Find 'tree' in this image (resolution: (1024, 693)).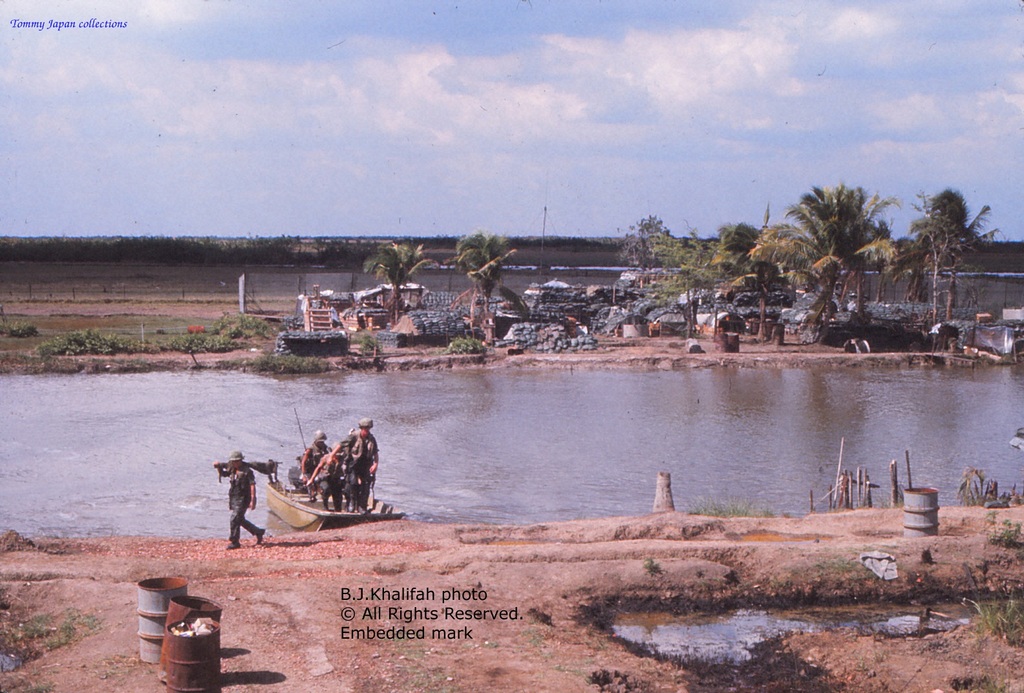
(724, 220, 776, 347).
